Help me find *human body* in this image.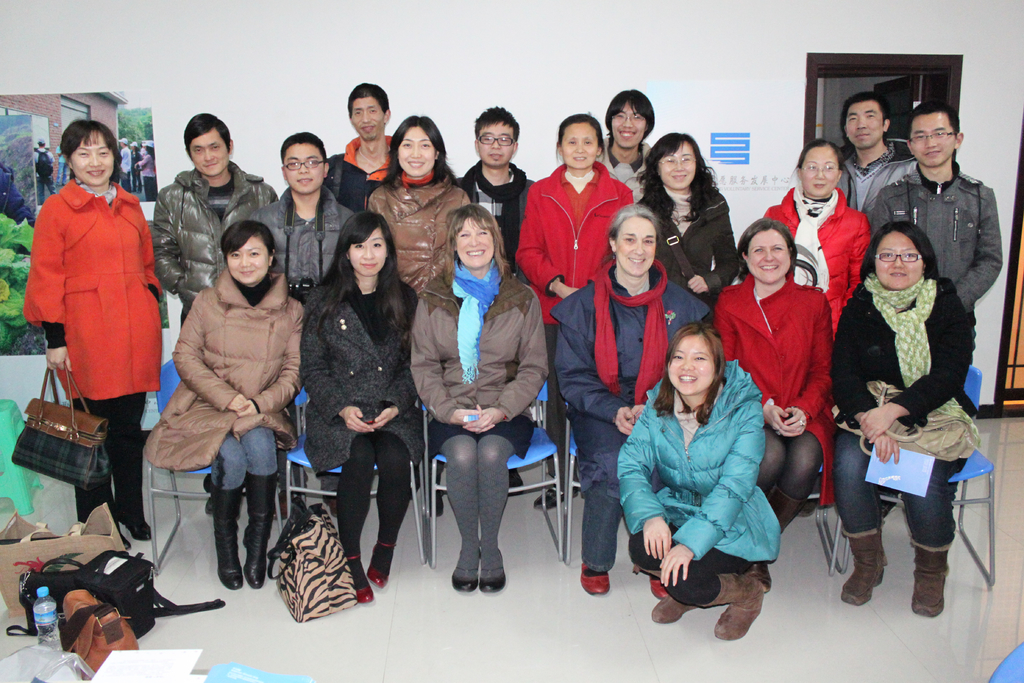
Found it: detection(413, 258, 550, 595).
